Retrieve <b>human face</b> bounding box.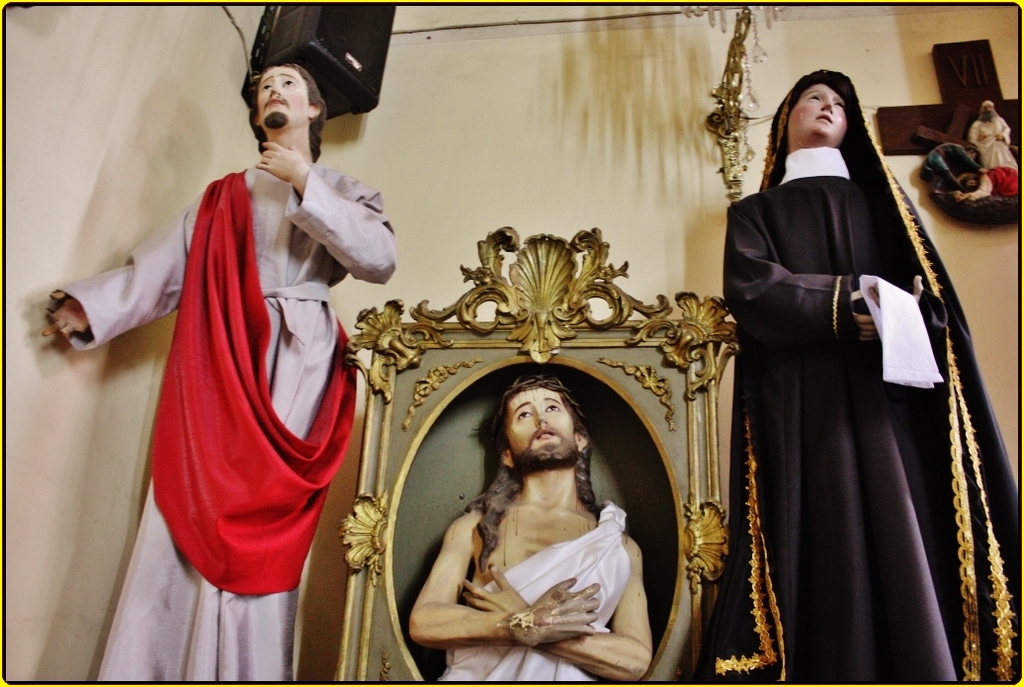
Bounding box: (981,102,994,114).
